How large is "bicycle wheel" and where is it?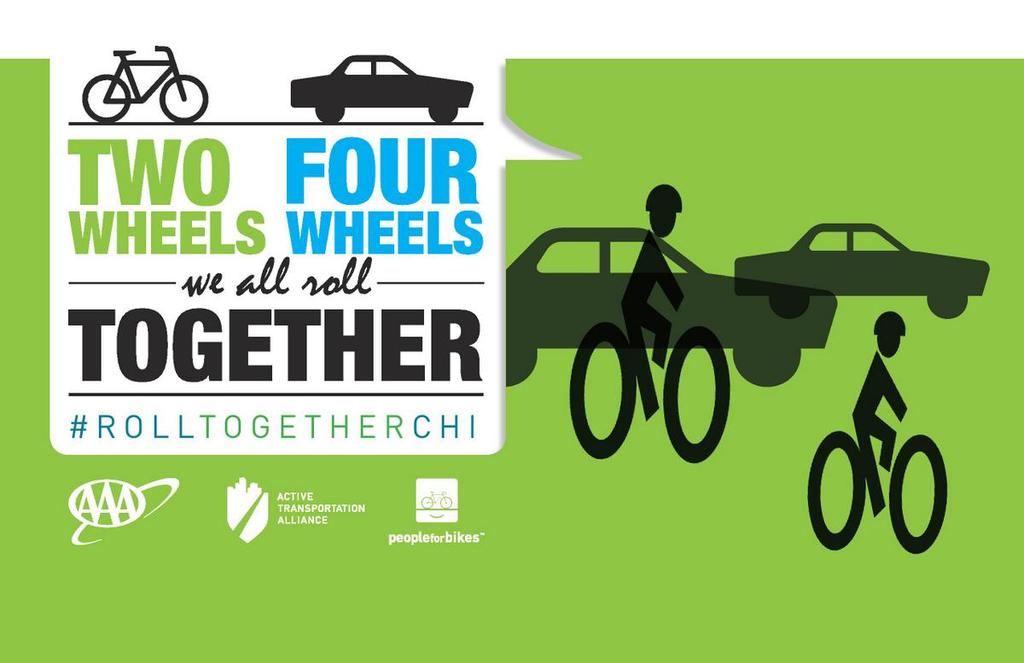
Bounding box: pyautogui.locateOnScreen(80, 71, 131, 125).
